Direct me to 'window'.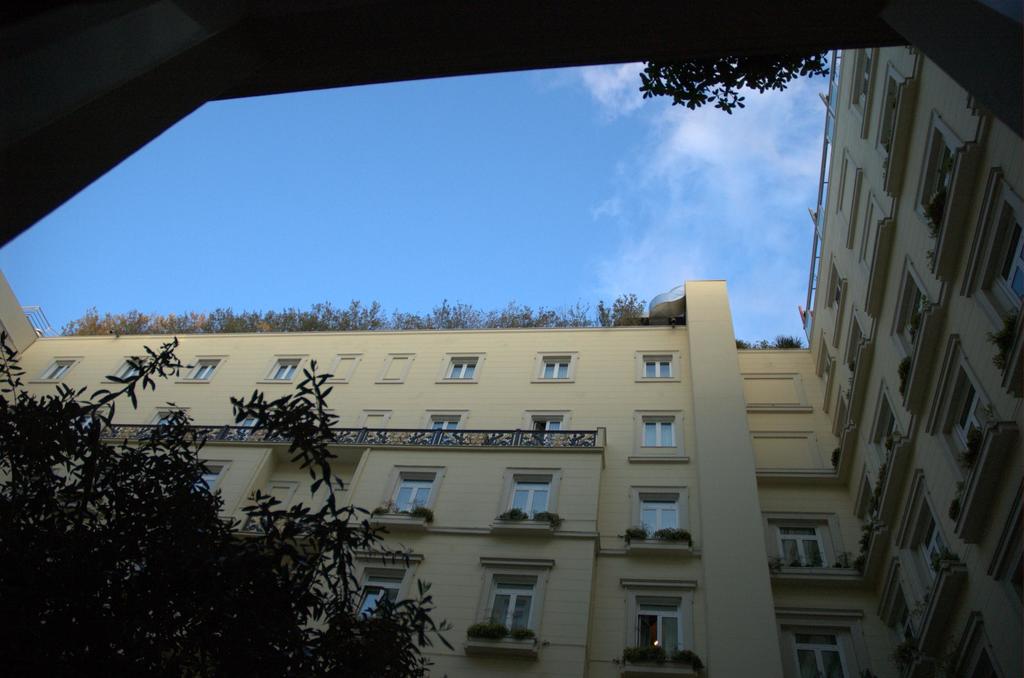
Direction: box(173, 351, 227, 382).
